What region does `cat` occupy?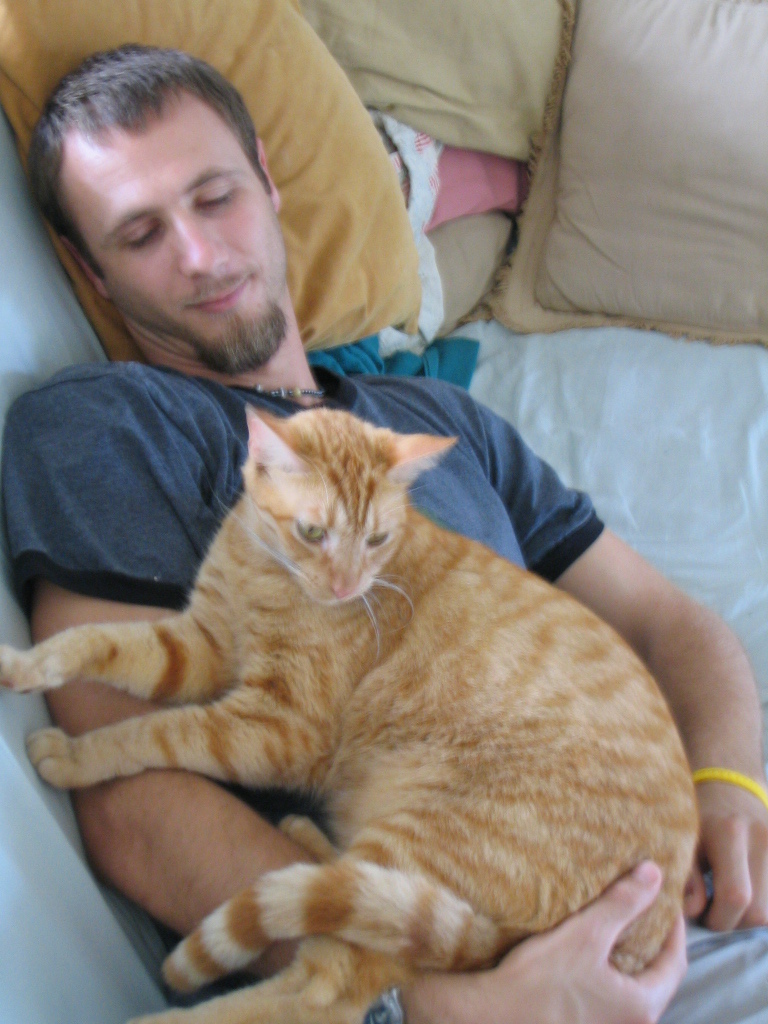
0:388:705:1023.
